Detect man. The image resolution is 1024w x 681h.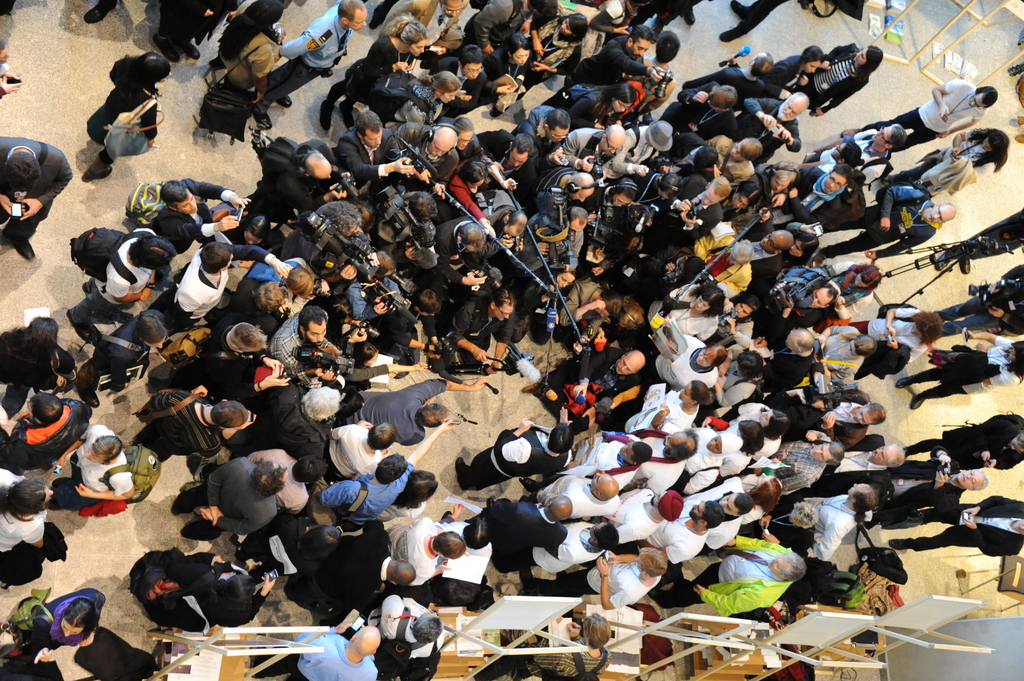
{"left": 906, "top": 412, "right": 1023, "bottom": 468}.
